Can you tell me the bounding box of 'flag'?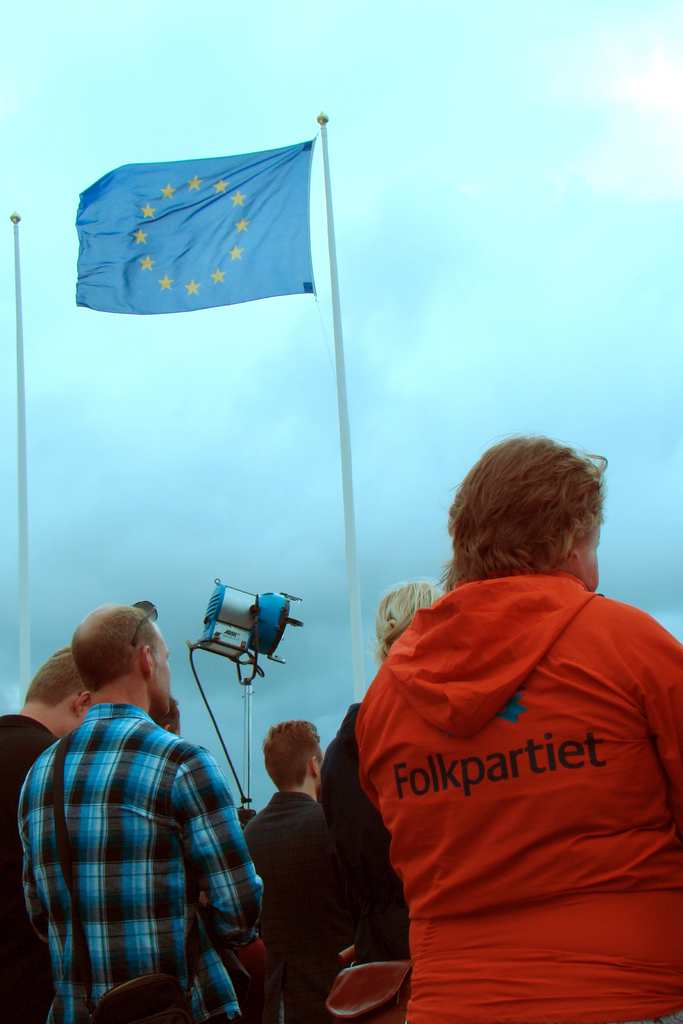
box=[62, 118, 334, 336].
